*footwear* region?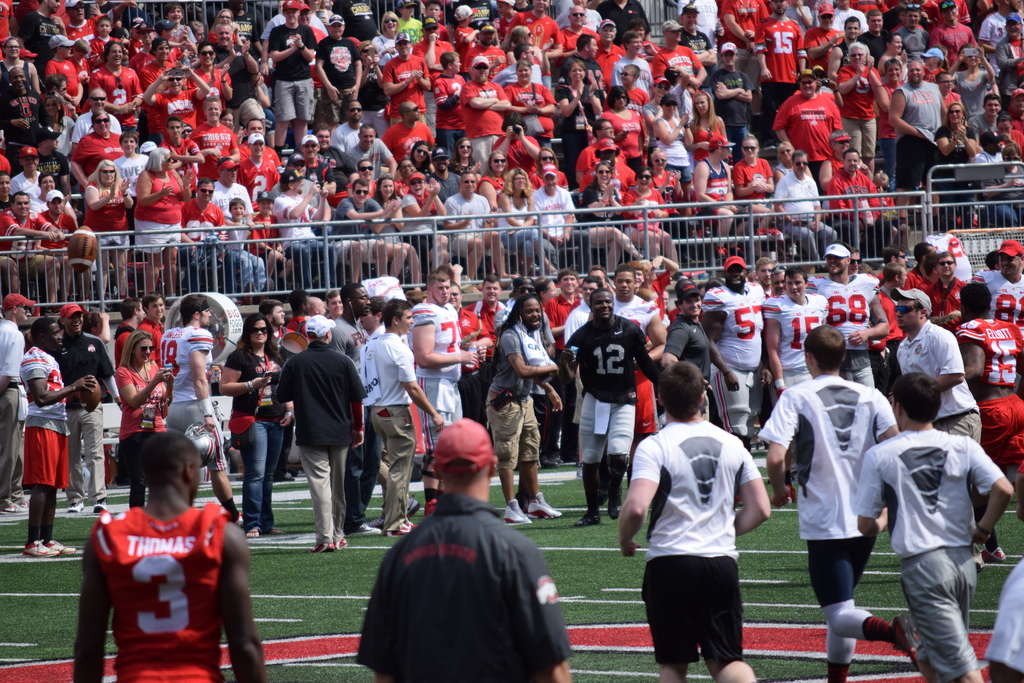
(x1=28, y1=537, x2=58, y2=555)
